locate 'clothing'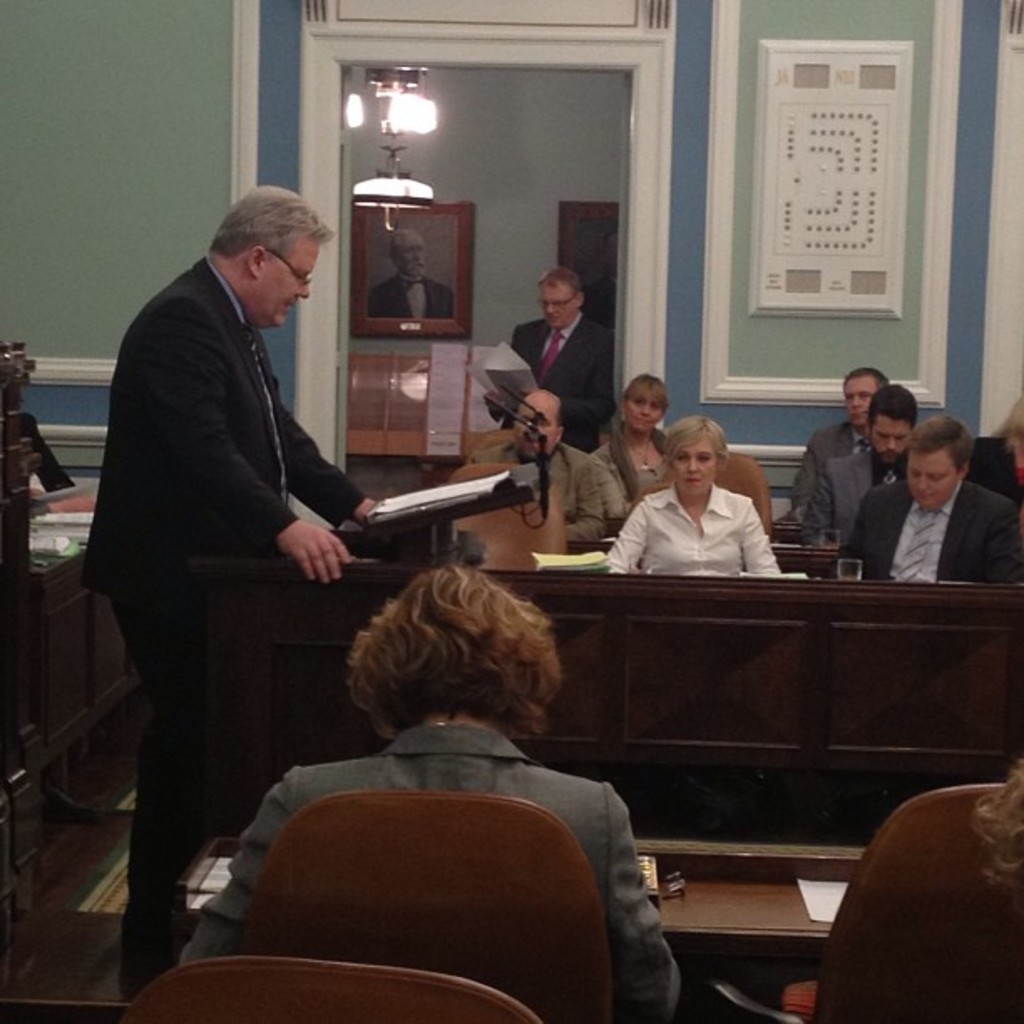
select_region(482, 303, 611, 457)
